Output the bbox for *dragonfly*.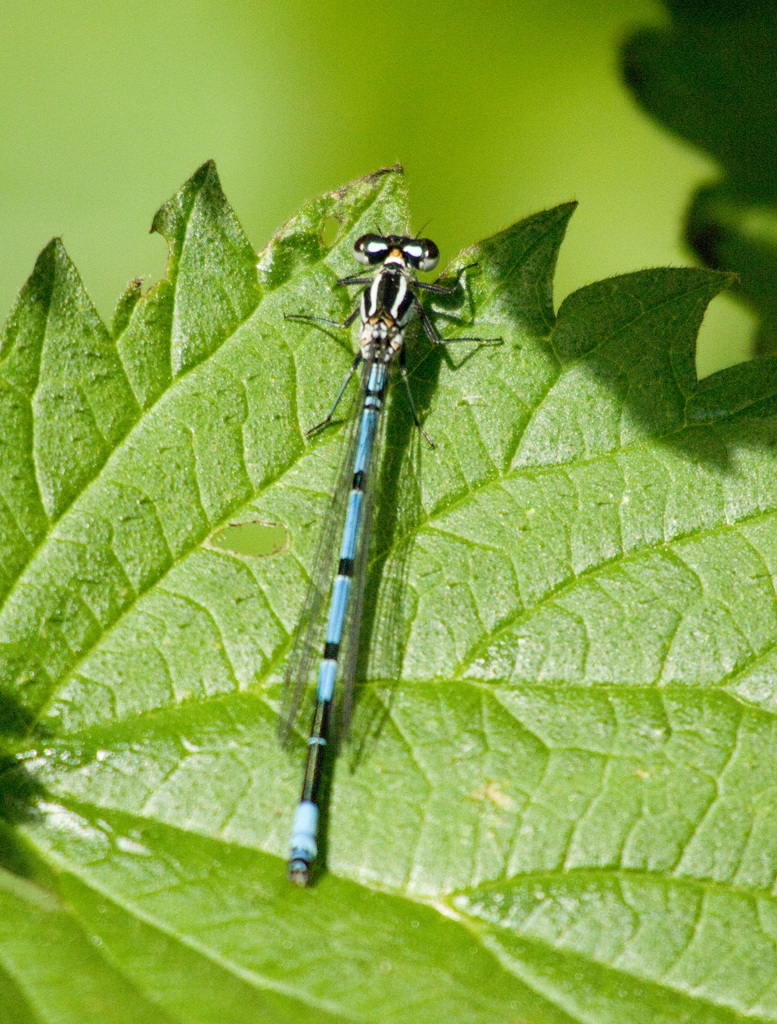
bbox=(282, 223, 504, 889).
